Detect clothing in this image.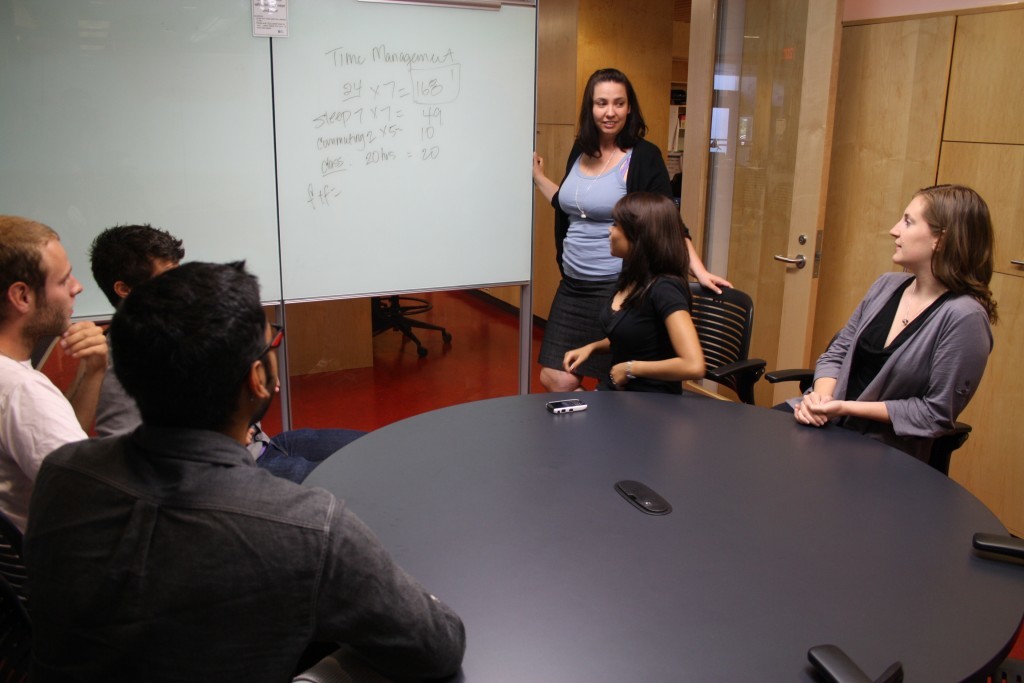
Detection: x1=532, y1=131, x2=687, y2=382.
